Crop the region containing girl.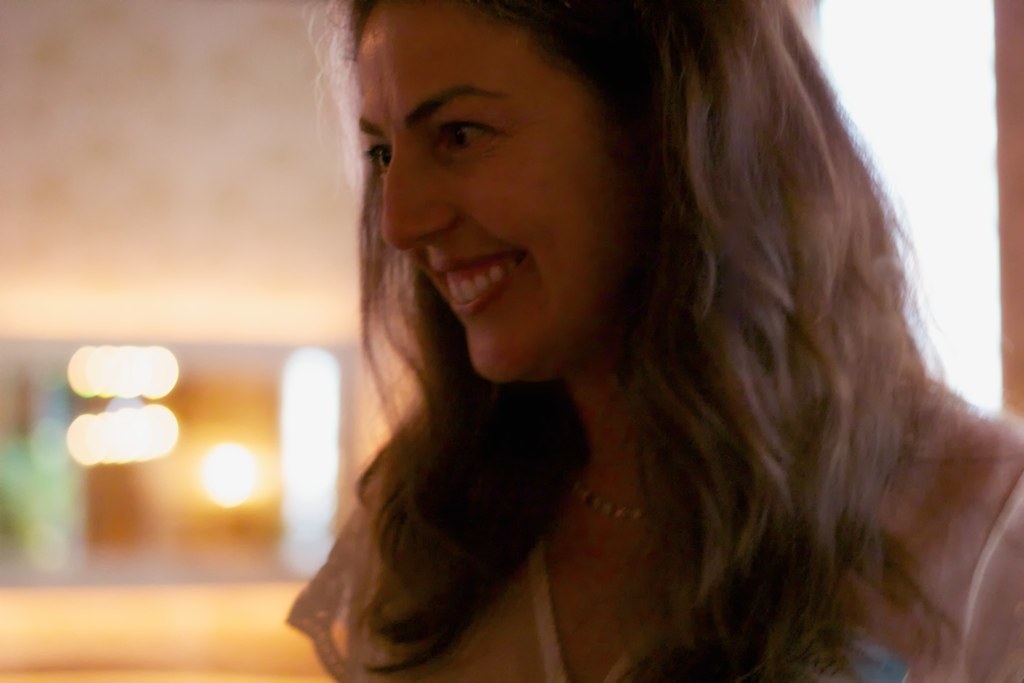
Crop region: Rect(283, 0, 1023, 679).
